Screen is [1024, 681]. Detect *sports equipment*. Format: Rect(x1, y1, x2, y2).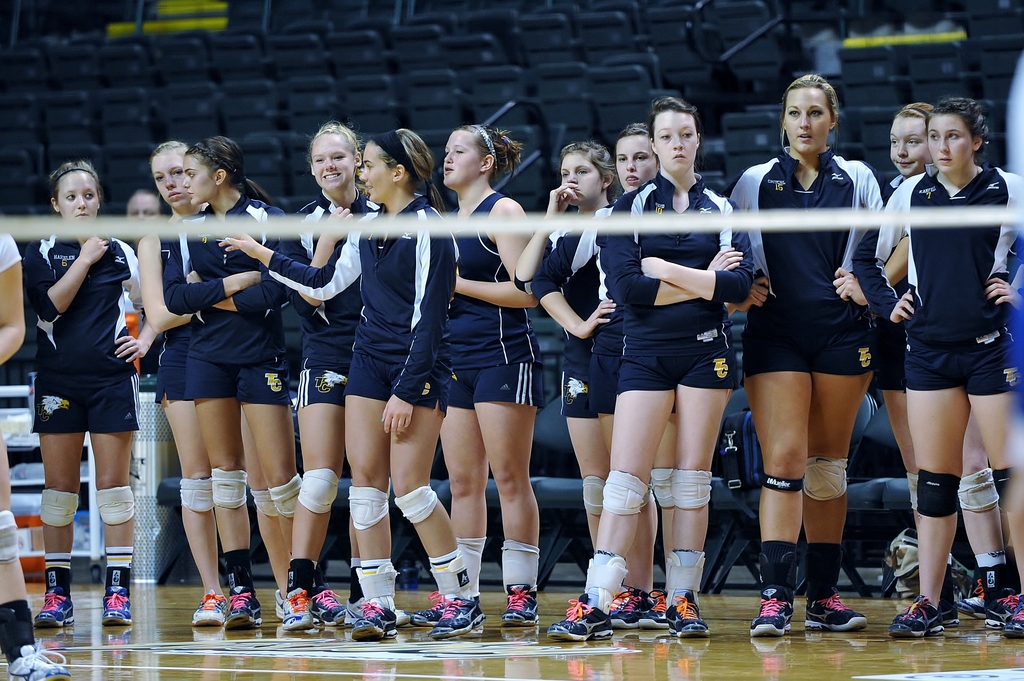
Rect(601, 471, 646, 516).
